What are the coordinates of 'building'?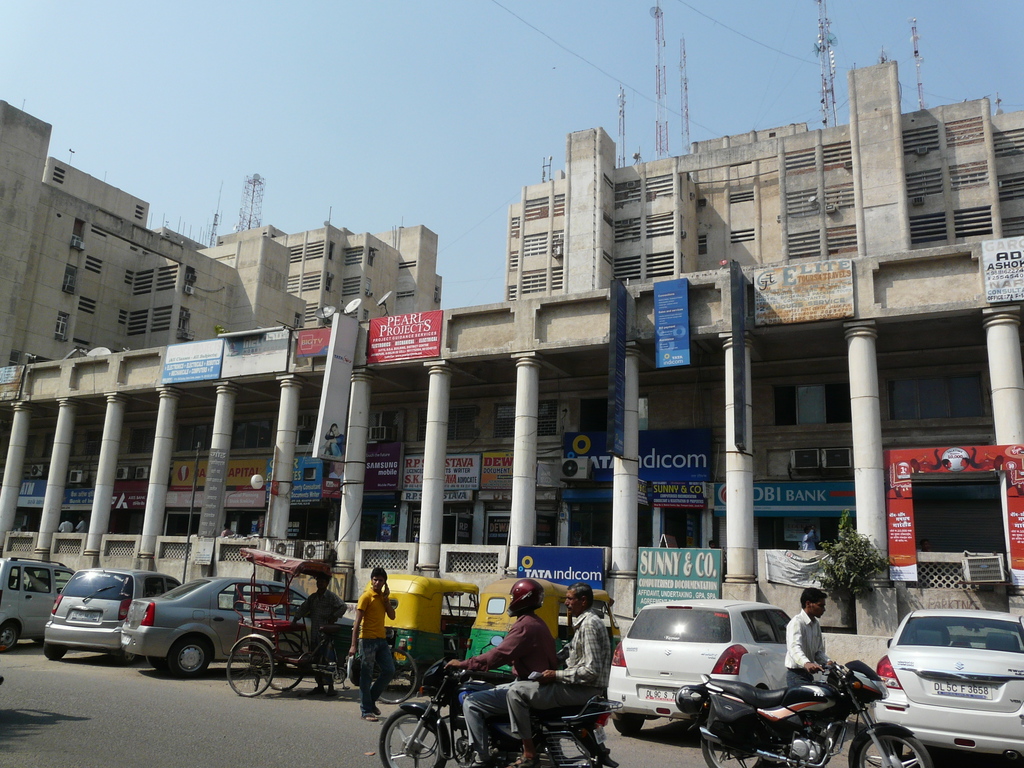
x1=509, y1=64, x2=1023, y2=287.
